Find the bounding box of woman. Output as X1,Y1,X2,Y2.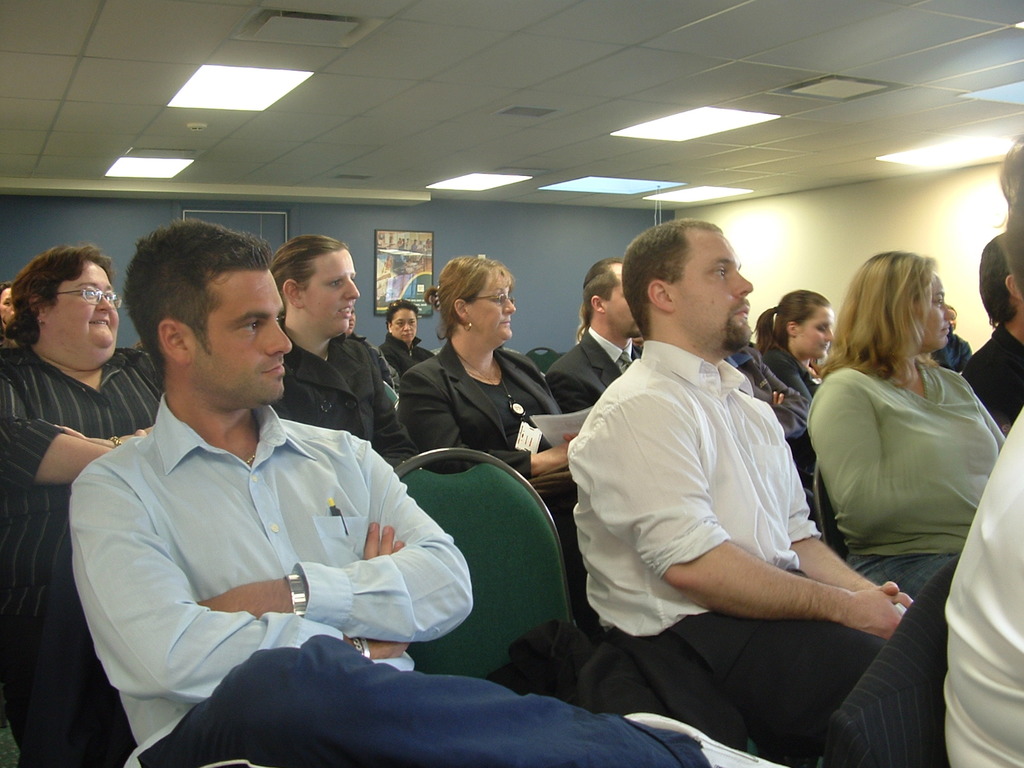
928,301,975,374.
